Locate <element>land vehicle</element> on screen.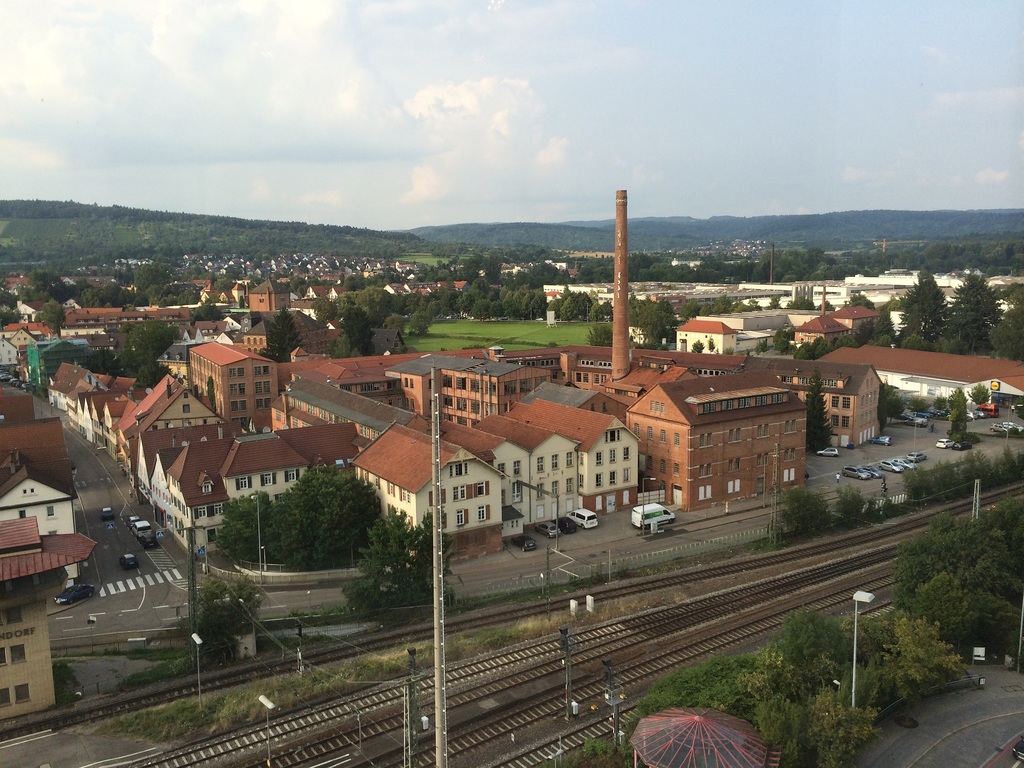
On screen at bbox=[906, 416, 929, 428].
